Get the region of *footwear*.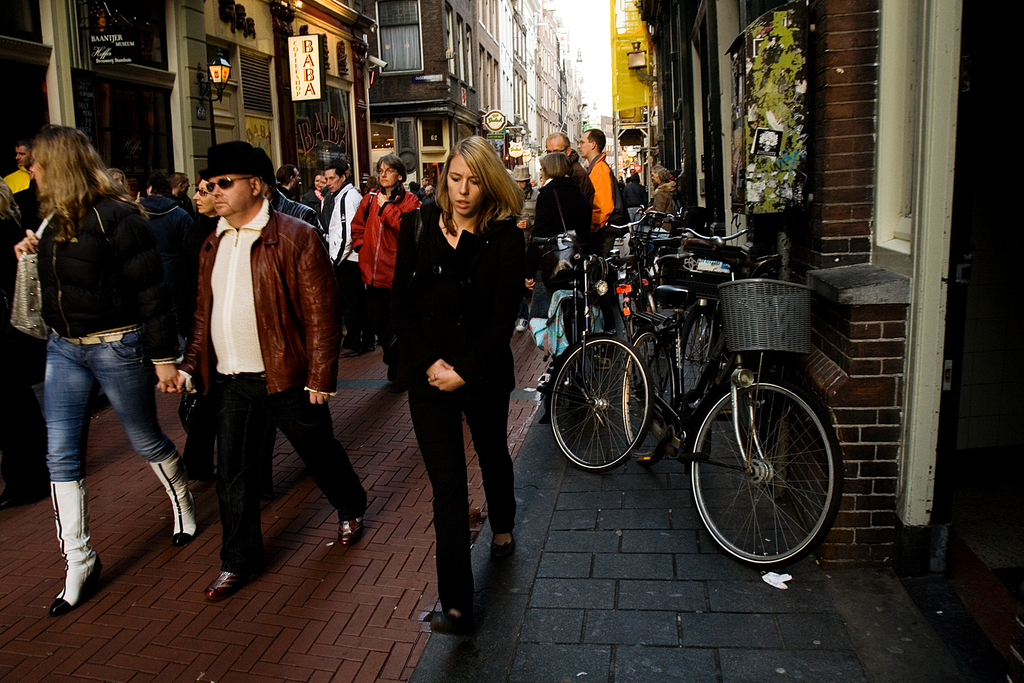
bbox(492, 534, 515, 567).
